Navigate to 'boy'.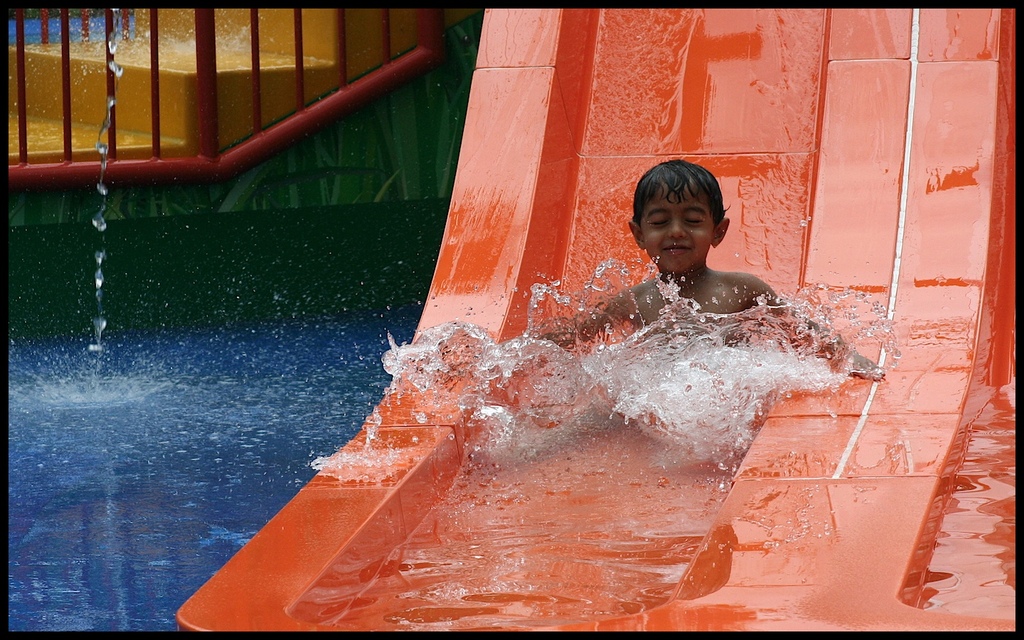
Navigation target: select_region(558, 159, 854, 469).
